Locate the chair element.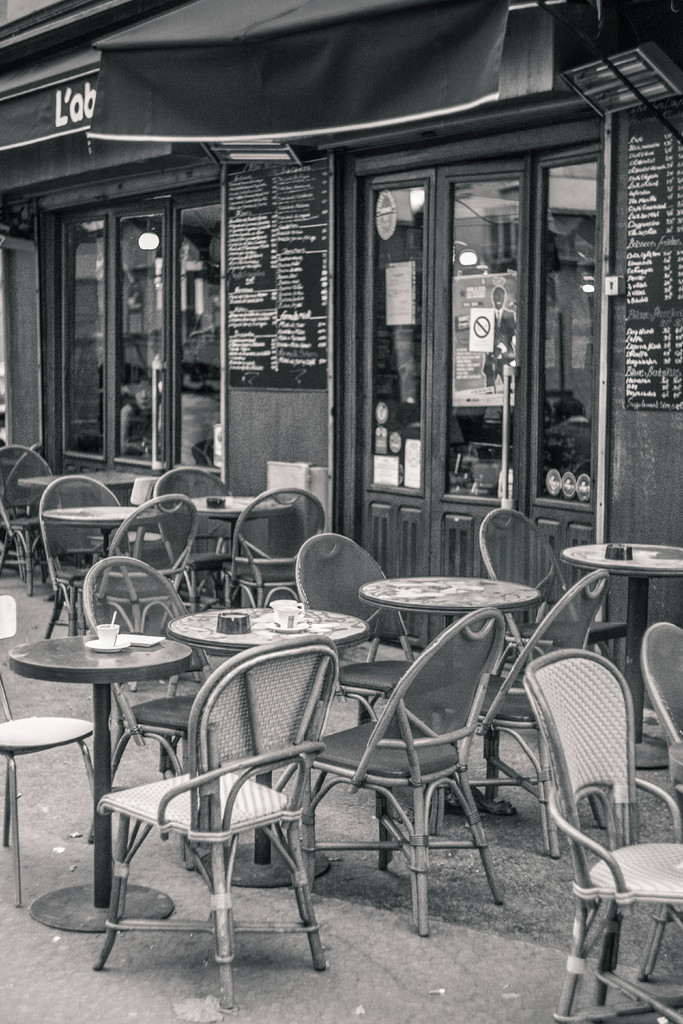
Element bbox: [x1=639, y1=620, x2=682, y2=982].
